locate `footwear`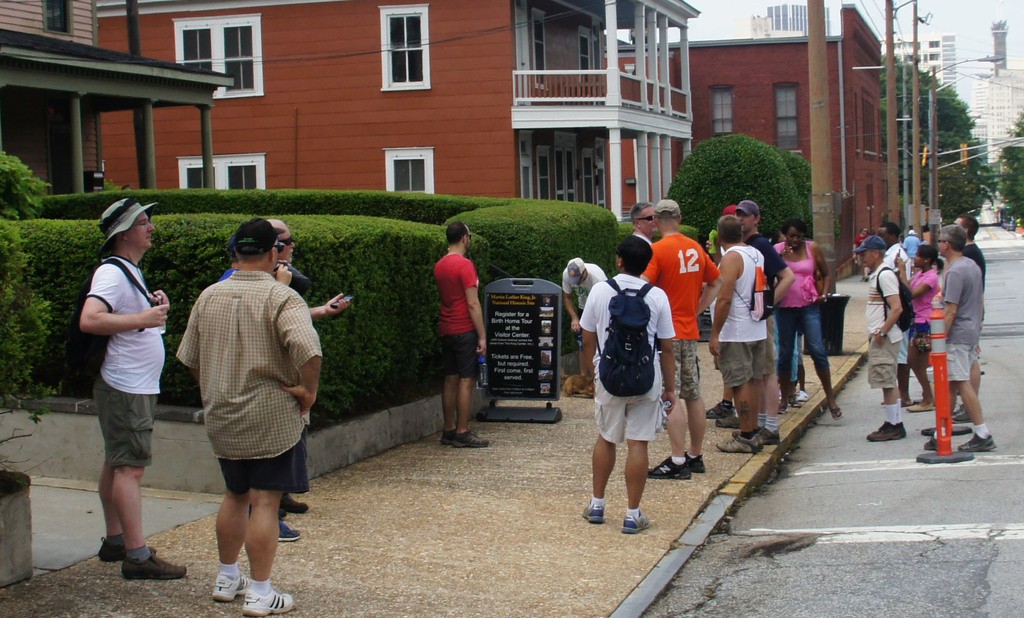
274,507,287,518
